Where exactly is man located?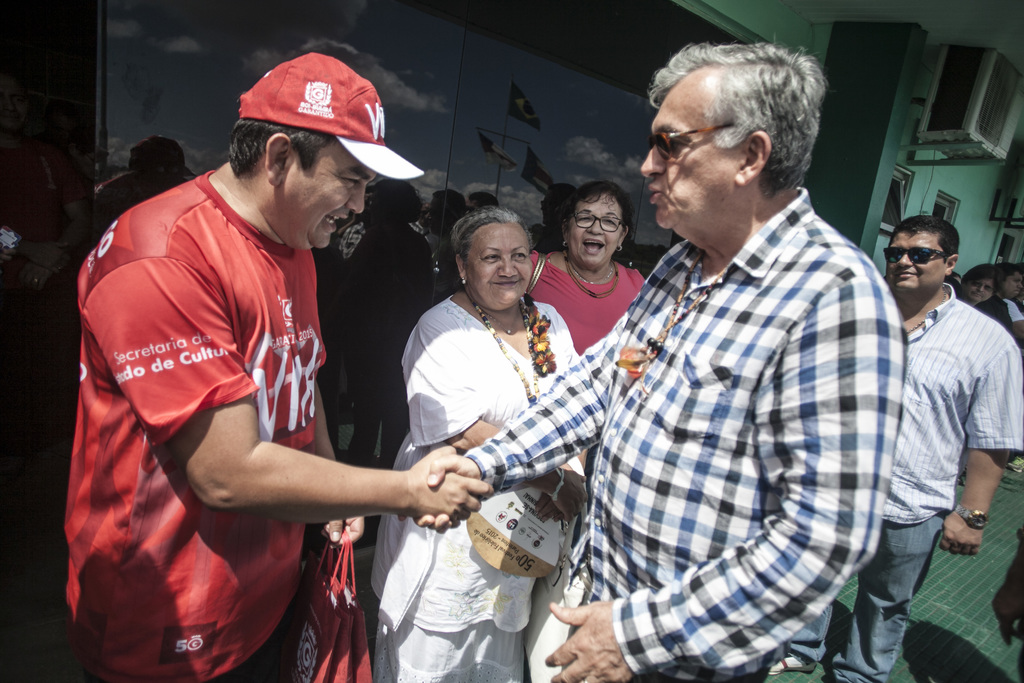
Its bounding box is bbox=[61, 51, 490, 682].
